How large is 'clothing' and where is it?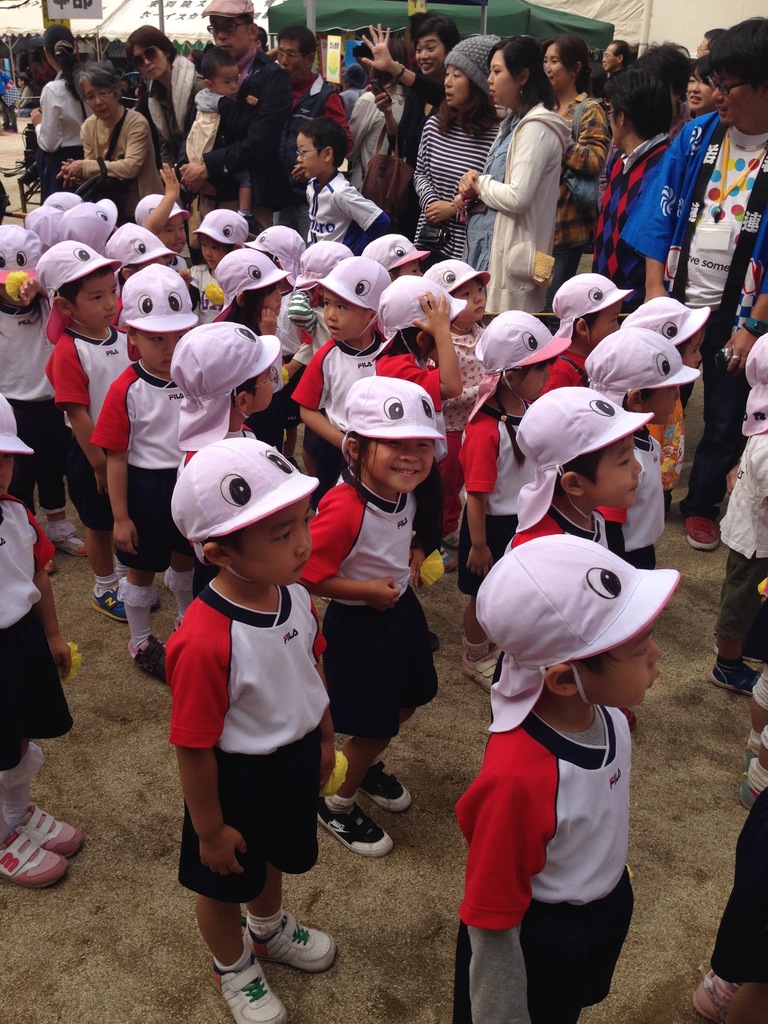
Bounding box: bbox=[716, 772, 765, 988].
